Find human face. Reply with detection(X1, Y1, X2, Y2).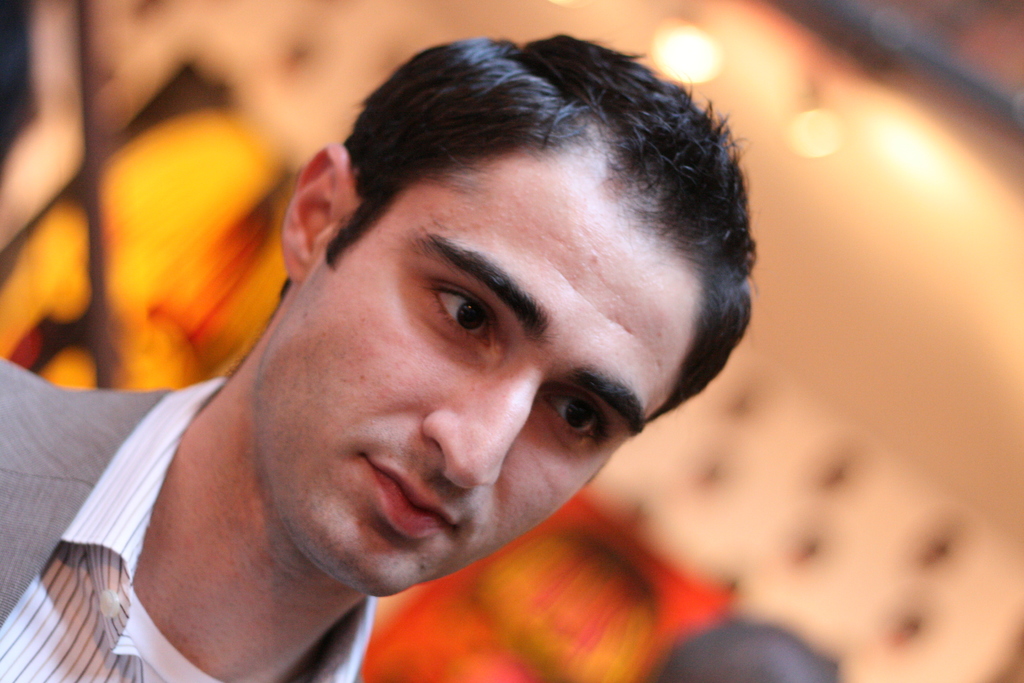
detection(253, 147, 707, 598).
